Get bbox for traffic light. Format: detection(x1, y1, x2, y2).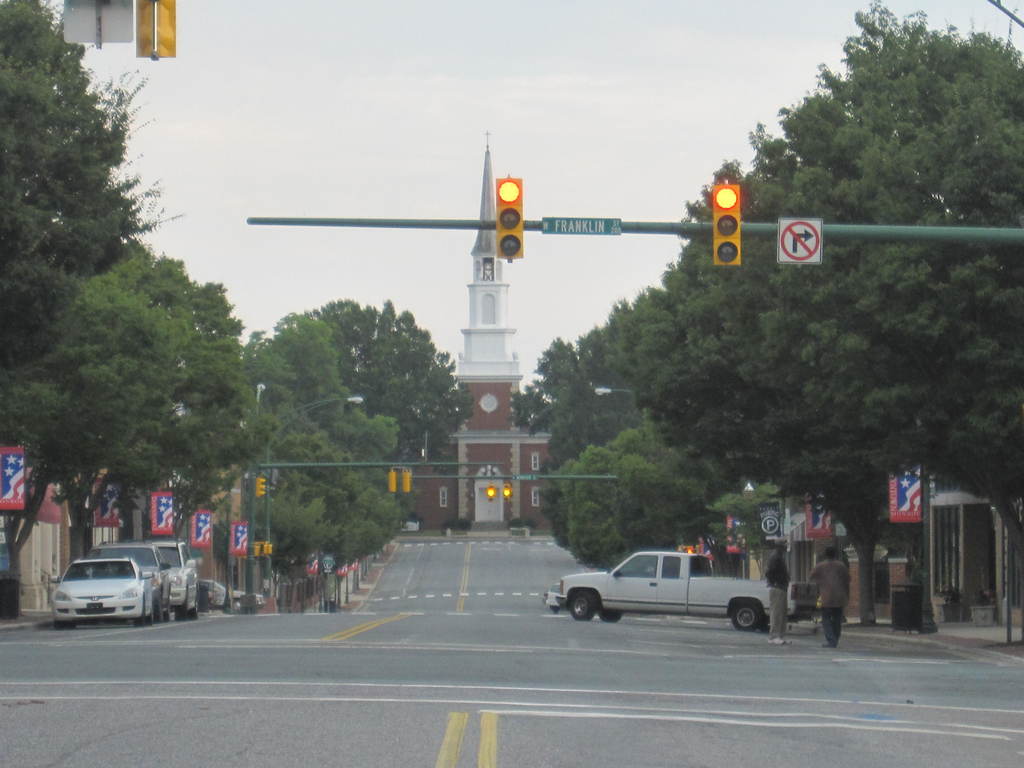
detection(135, 0, 176, 61).
